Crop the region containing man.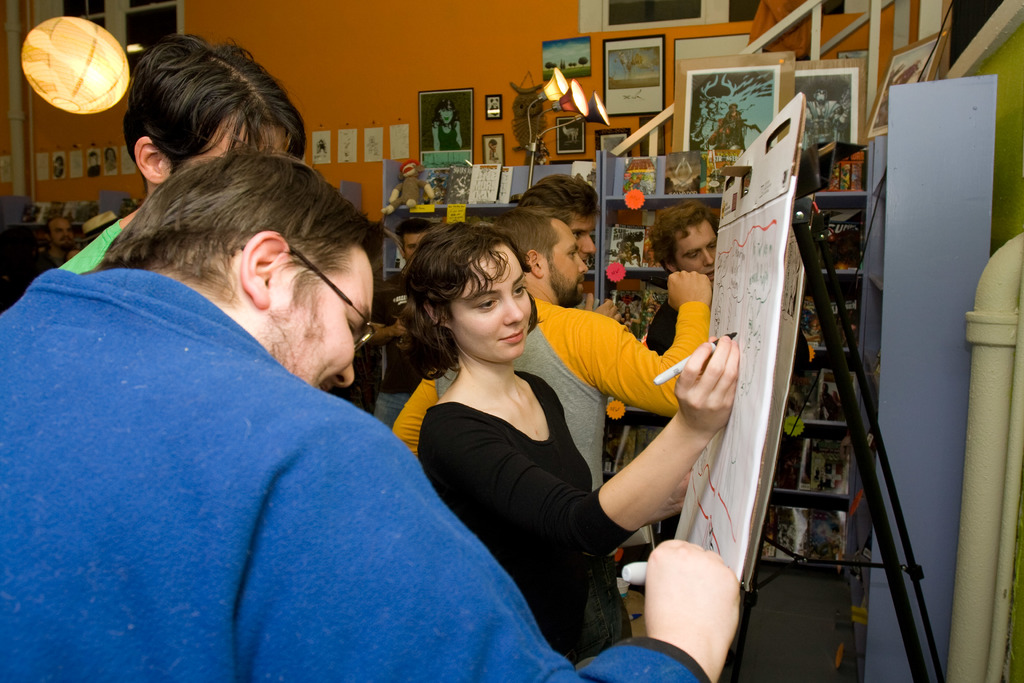
Crop region: 643,200,719,360.
